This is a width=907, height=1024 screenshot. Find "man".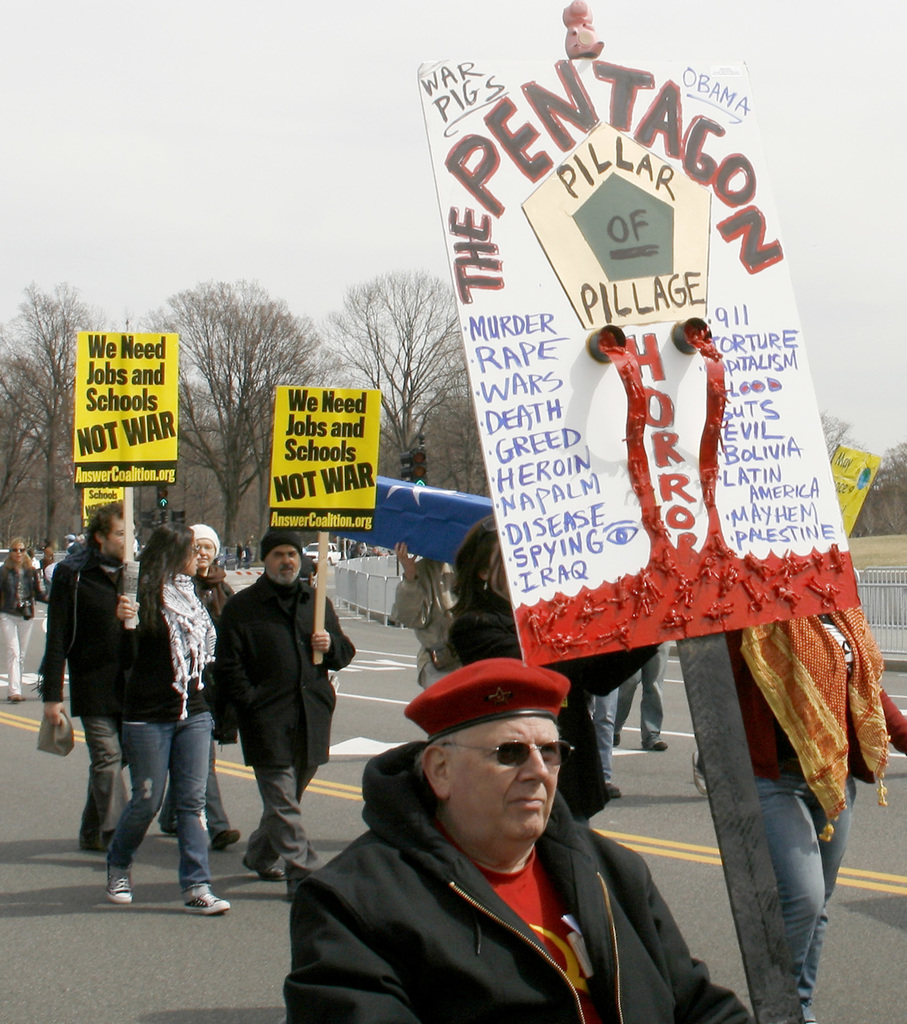
Bounding box: 270/667/716/1015.
